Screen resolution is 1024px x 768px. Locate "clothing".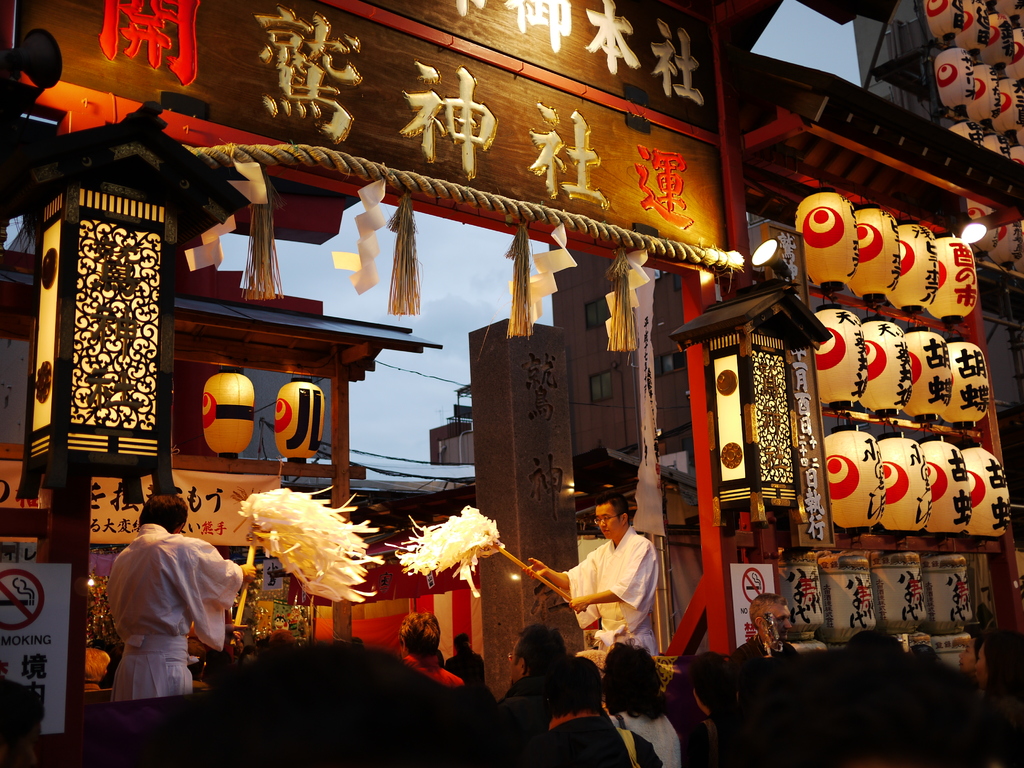
[100, 524, 239, 694].
